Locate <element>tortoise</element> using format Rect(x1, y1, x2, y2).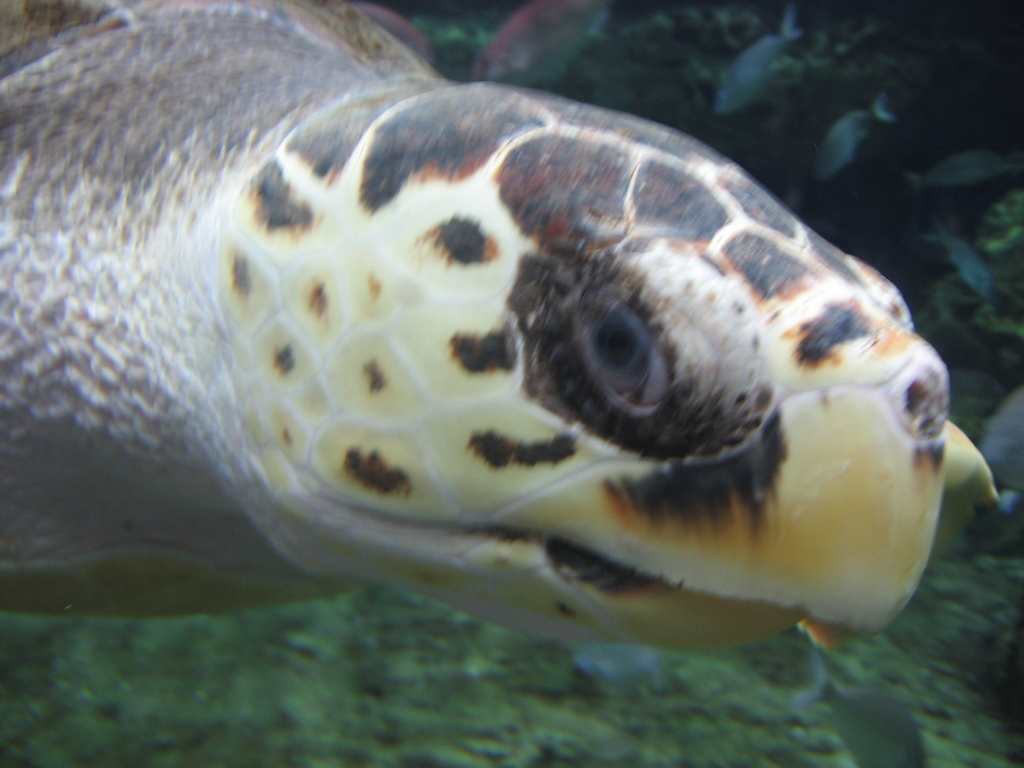
Rect(0, 0, 1007, 660).
